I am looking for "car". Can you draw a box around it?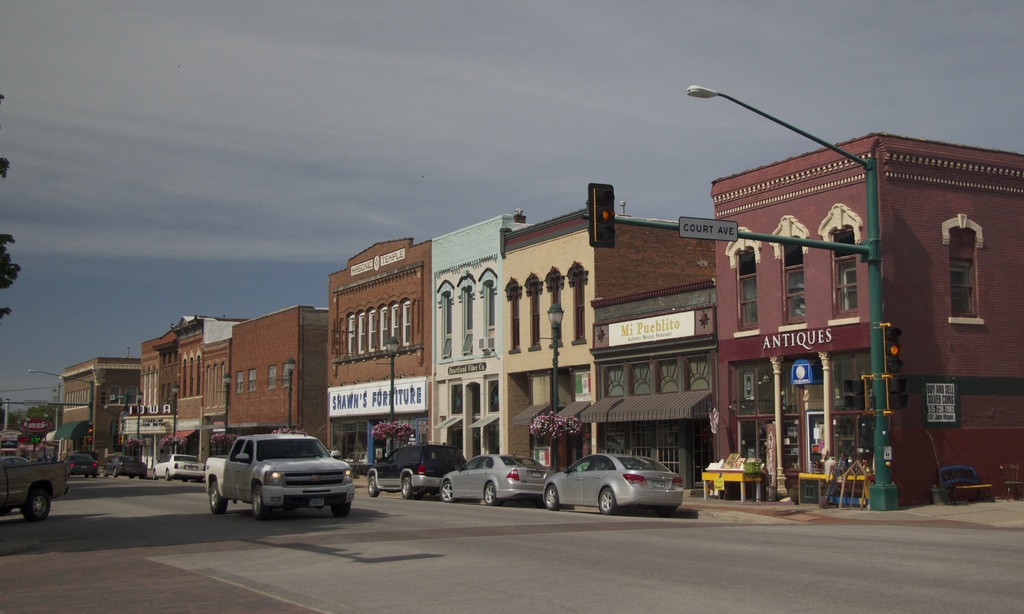
Sure, the bounding box is {"x1": 544, "y1": 452, "x2": 682, "y2": 517}.
